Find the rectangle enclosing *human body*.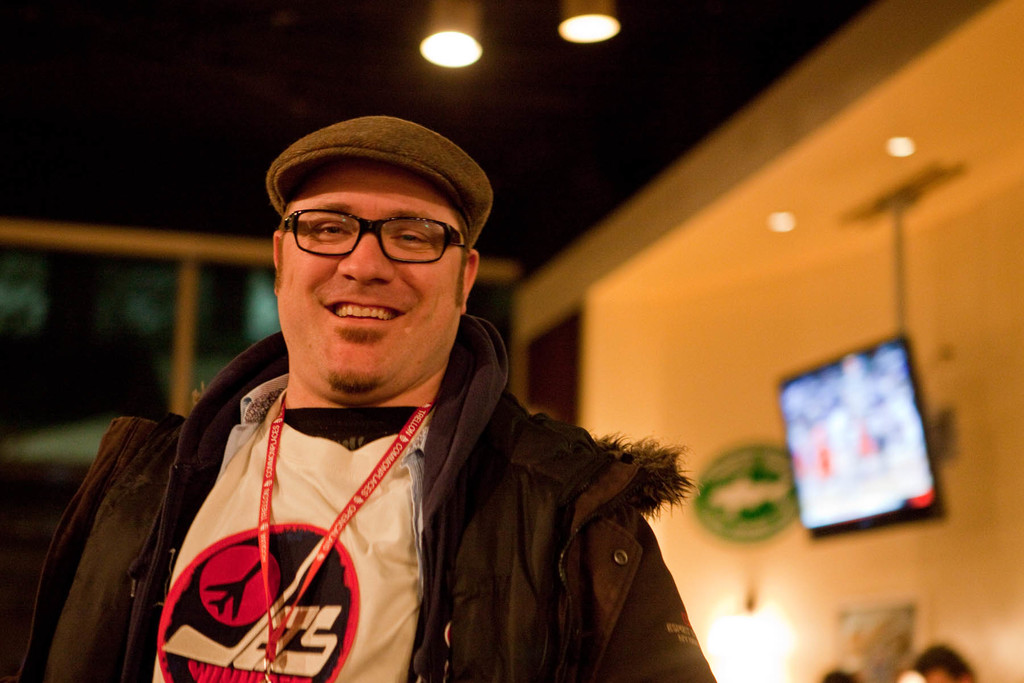
[99,142,695,668].
